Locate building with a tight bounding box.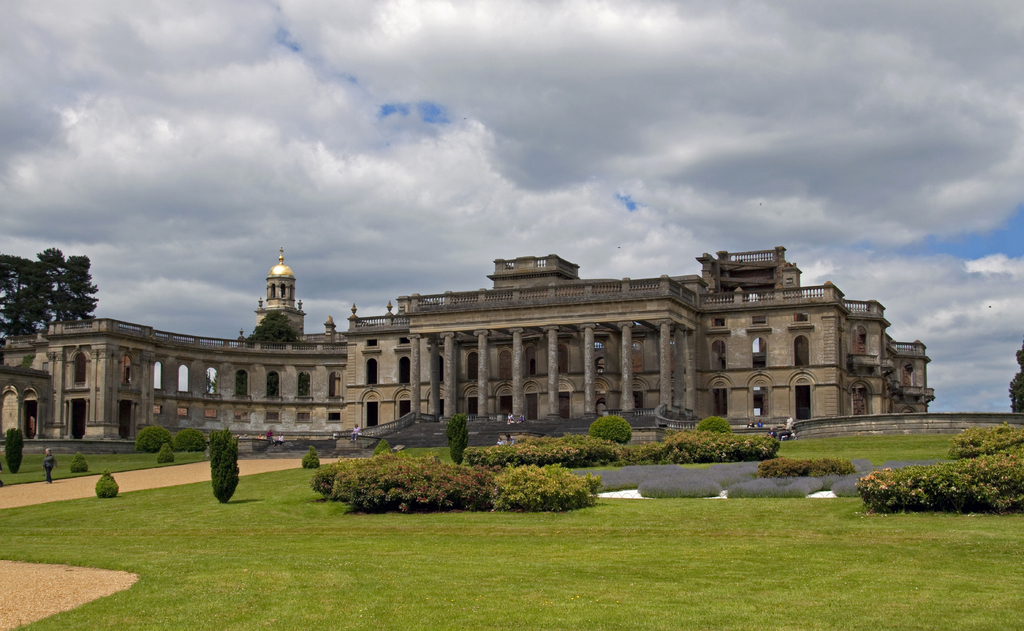
box(1, 248, 935, 458).
